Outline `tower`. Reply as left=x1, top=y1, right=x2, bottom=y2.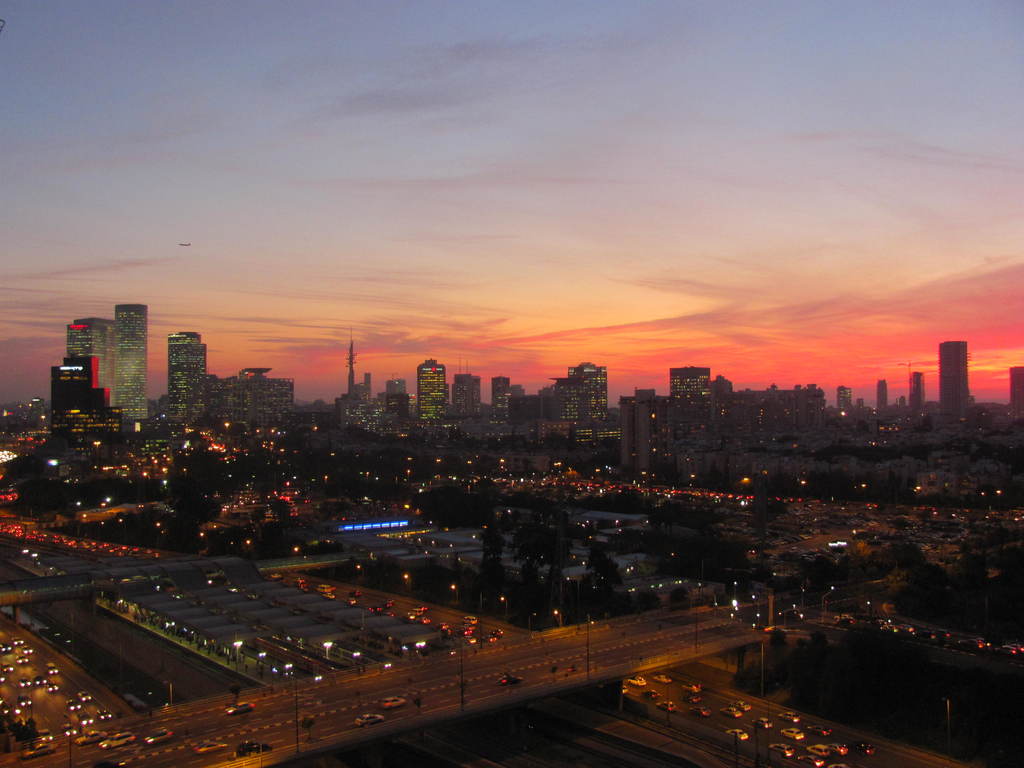
left=932, top=337, right=972, bottom=417.
